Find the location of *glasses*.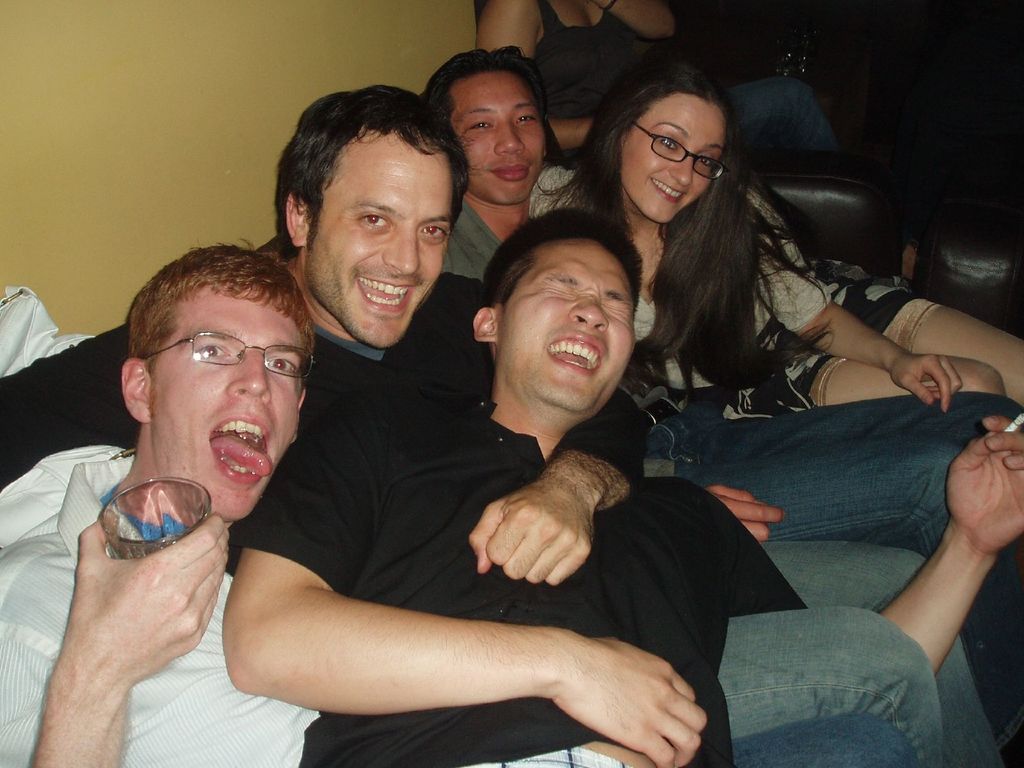
Location: box(625, 118, 732, 179).
